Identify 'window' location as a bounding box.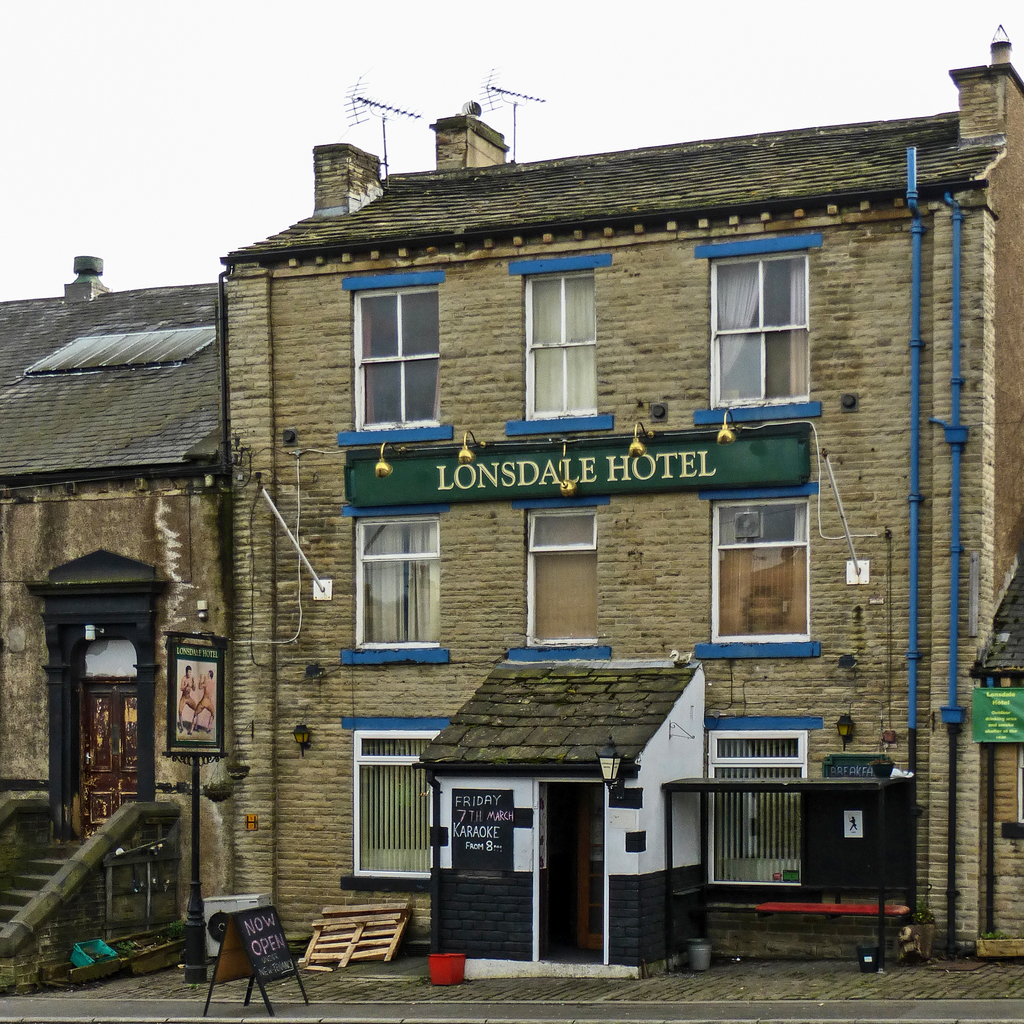
detection(504, 263, 614, 419).
